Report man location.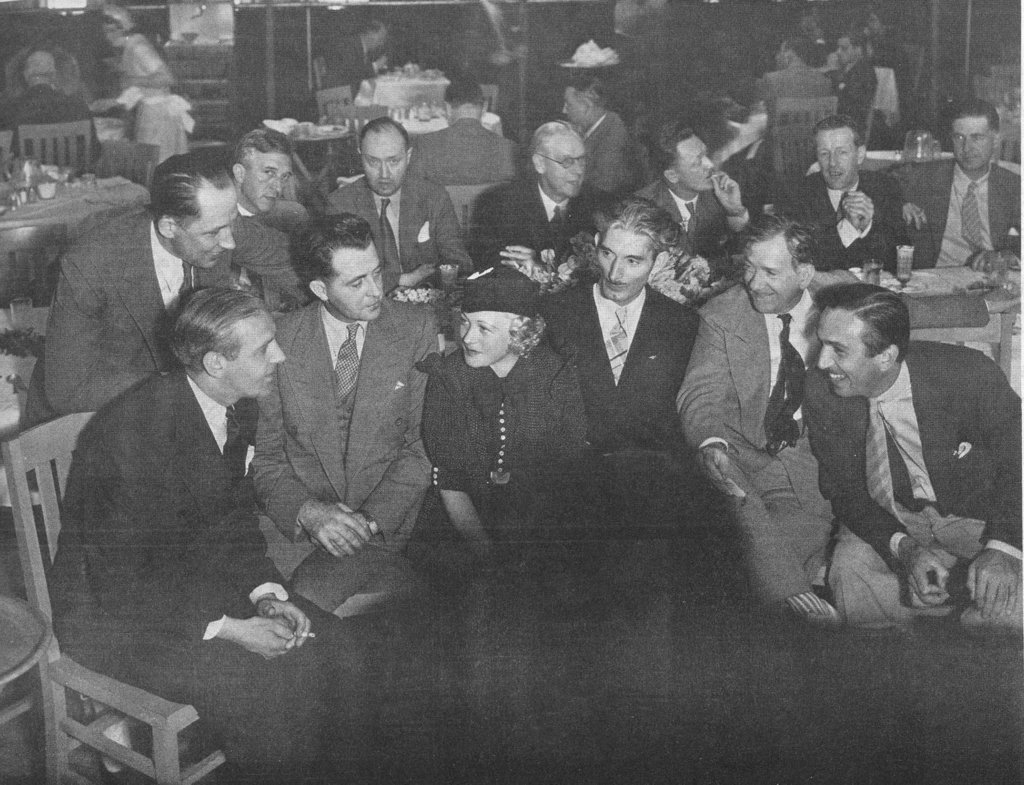
Report: (251, 215, 442, 642).
